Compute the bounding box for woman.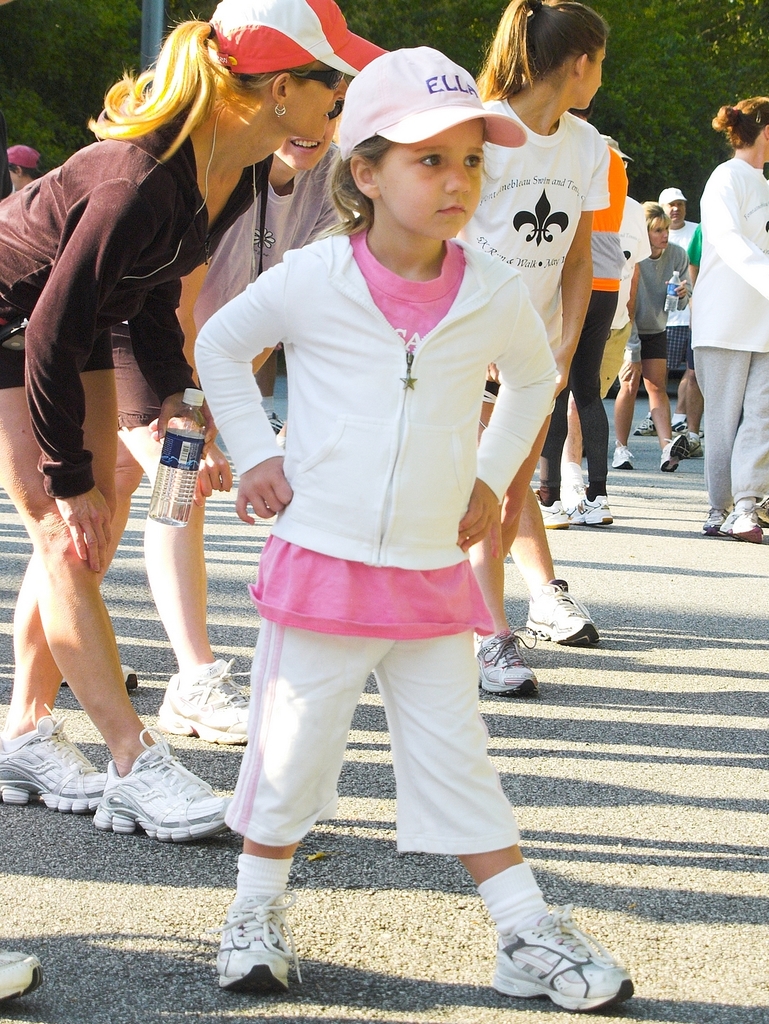
bbox(611, 202, 695, 470).
